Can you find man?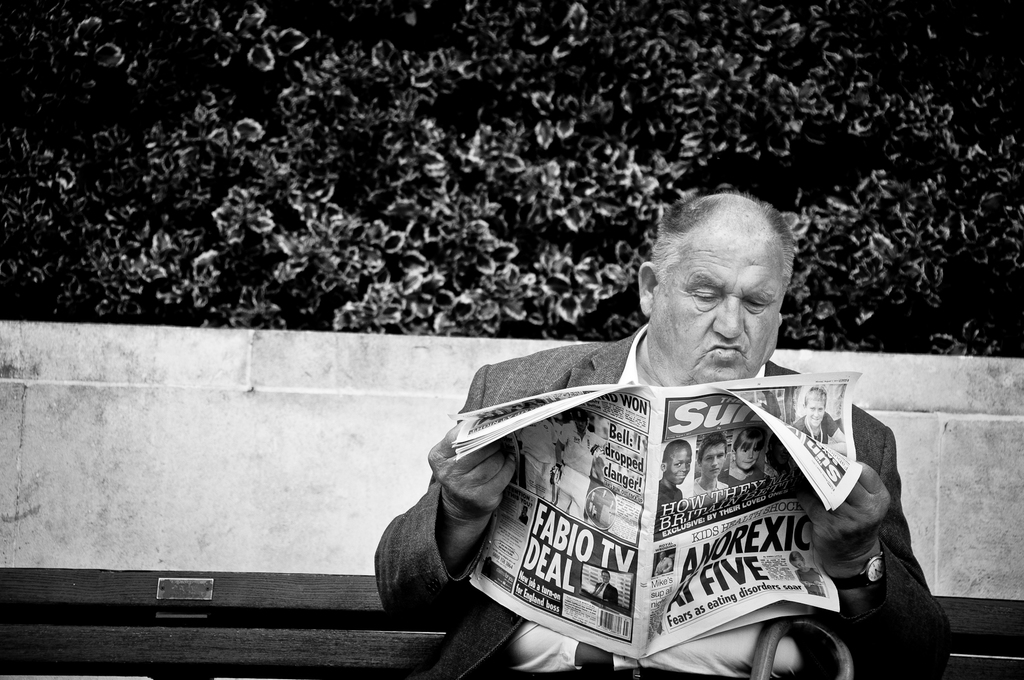
Yes, bounding box: BBox(793, 383, 852, 462).
